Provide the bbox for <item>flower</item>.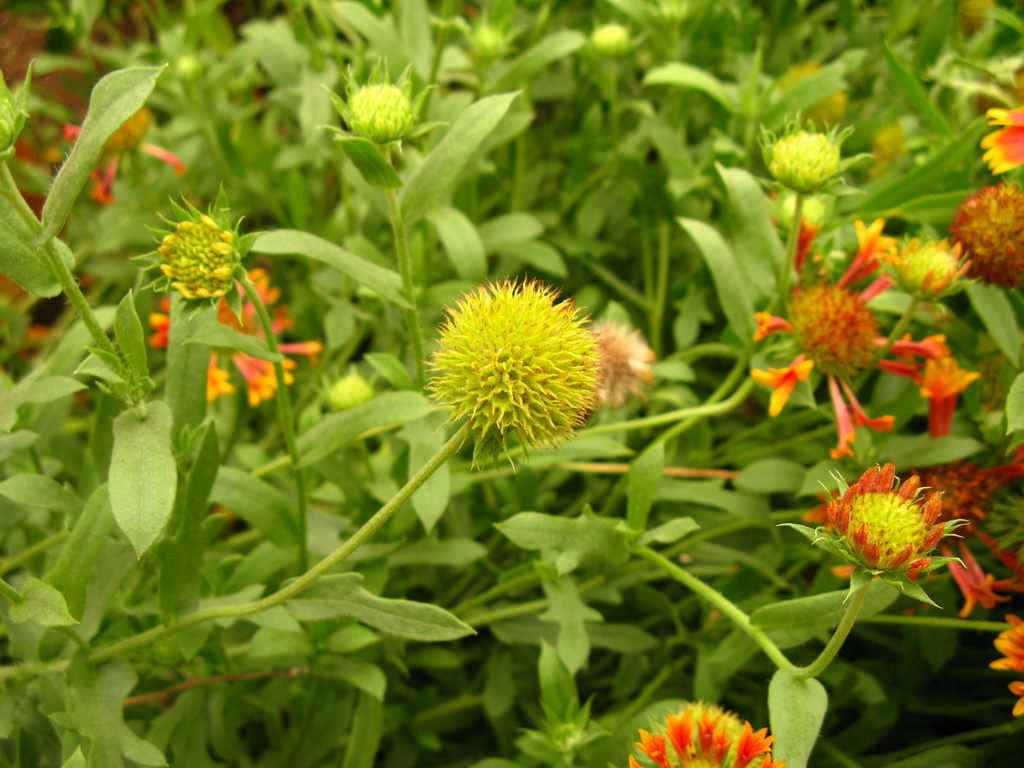
region(150, 269, 310, 401).
